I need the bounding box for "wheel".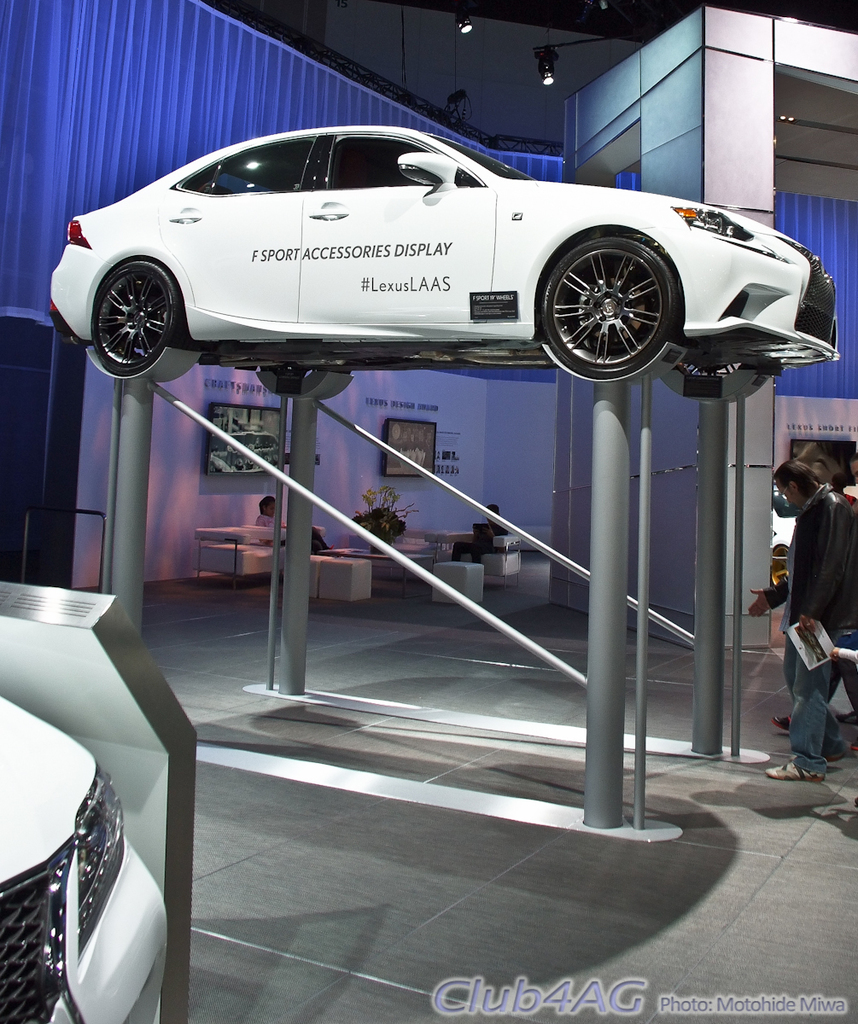
Here it is: <box>261,360,346,398</box>.
